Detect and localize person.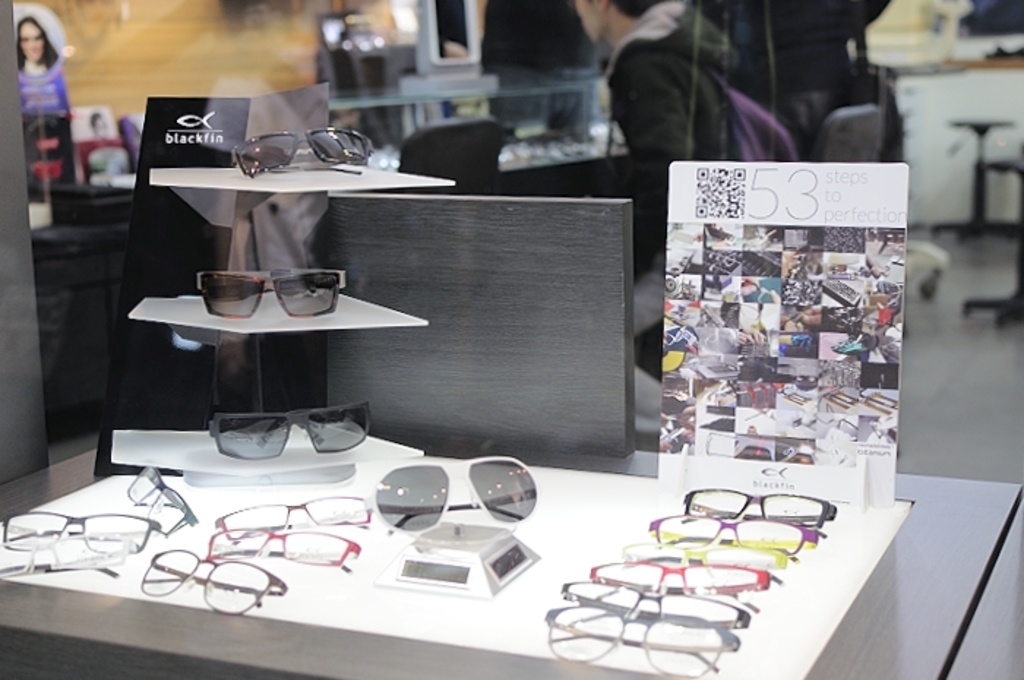
Localized at bbox=[22, 15, 67, 117].
